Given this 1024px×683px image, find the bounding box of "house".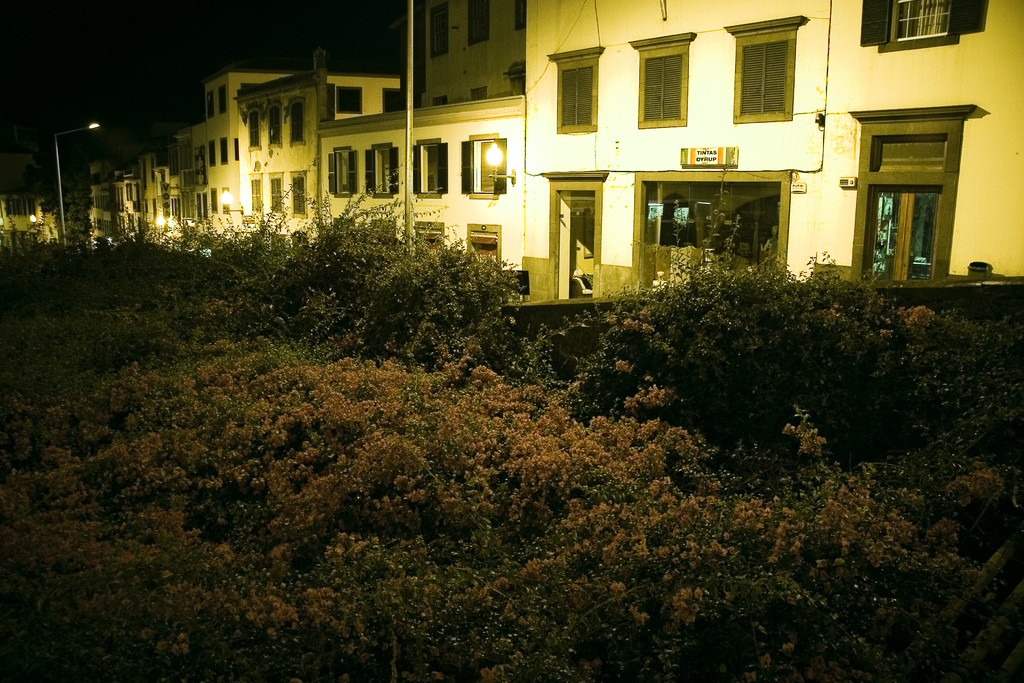
310,89,544,298.
